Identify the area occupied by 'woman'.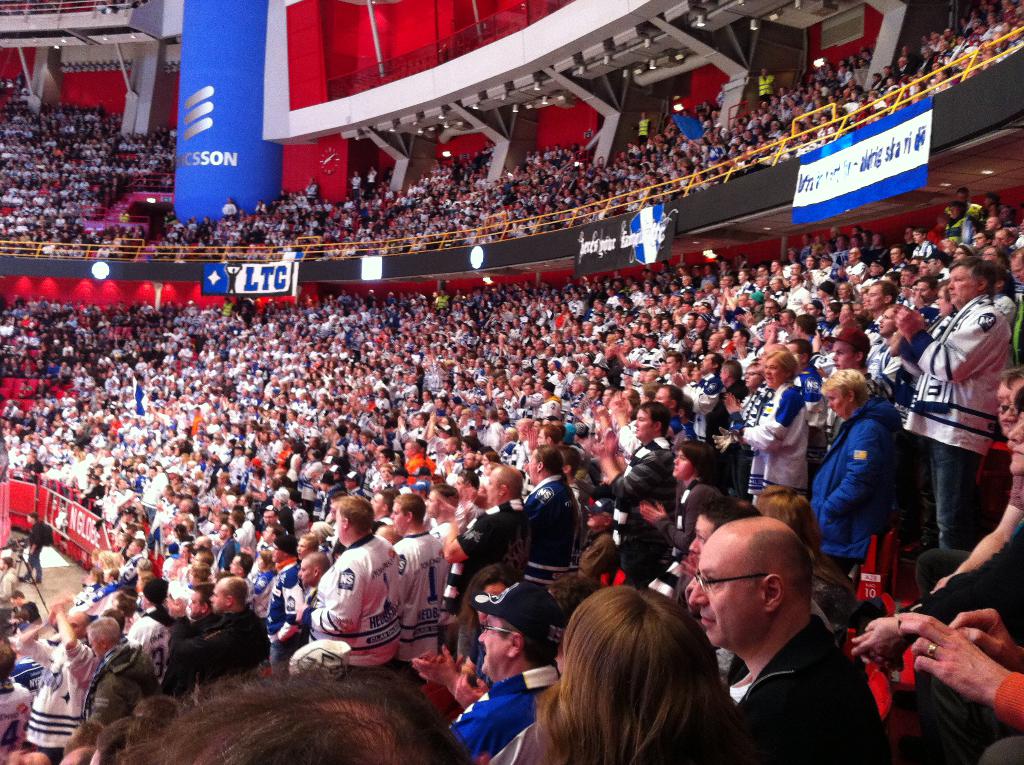
Area: l=520, t=582, r=752, b=764.
